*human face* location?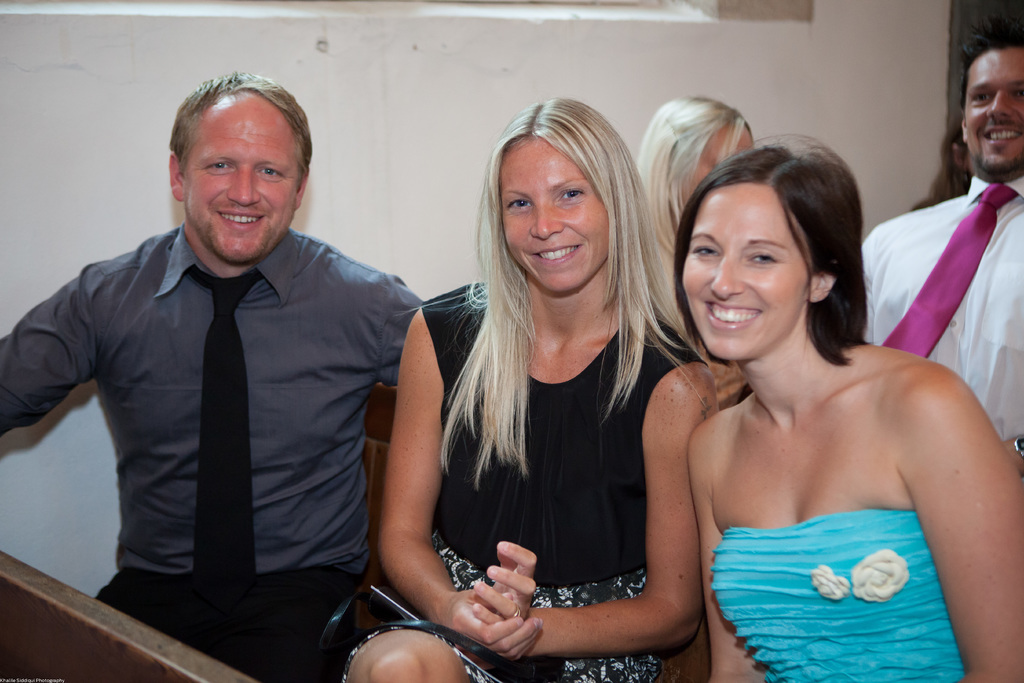
locate(680, 183, 809, 357)
